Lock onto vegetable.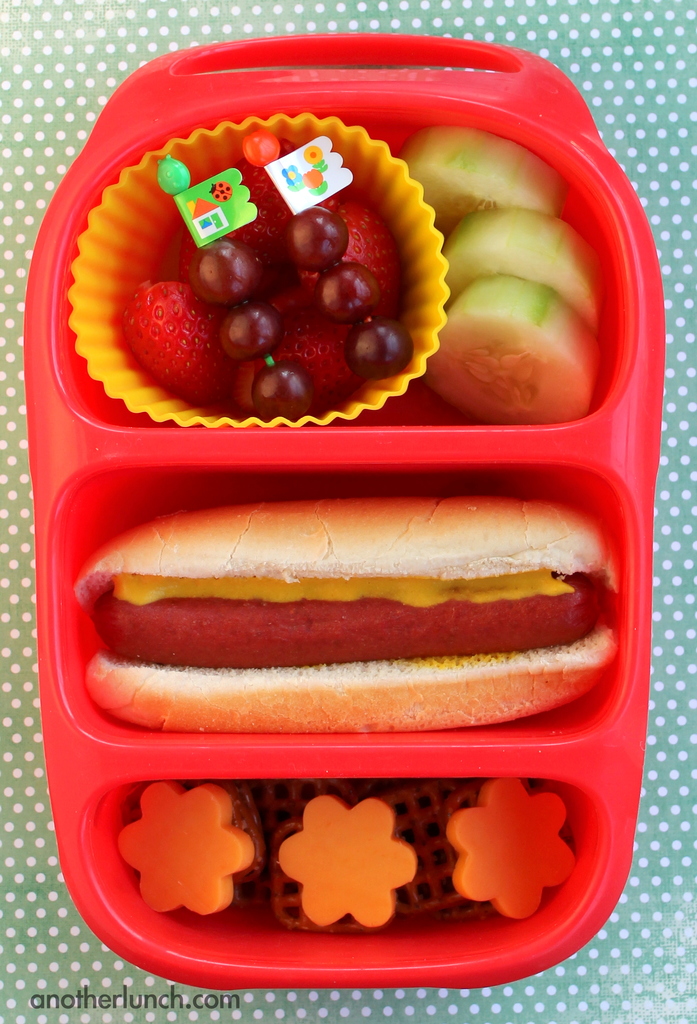
Locked: [x1=393, y1=122, x2=572, y2=237].
